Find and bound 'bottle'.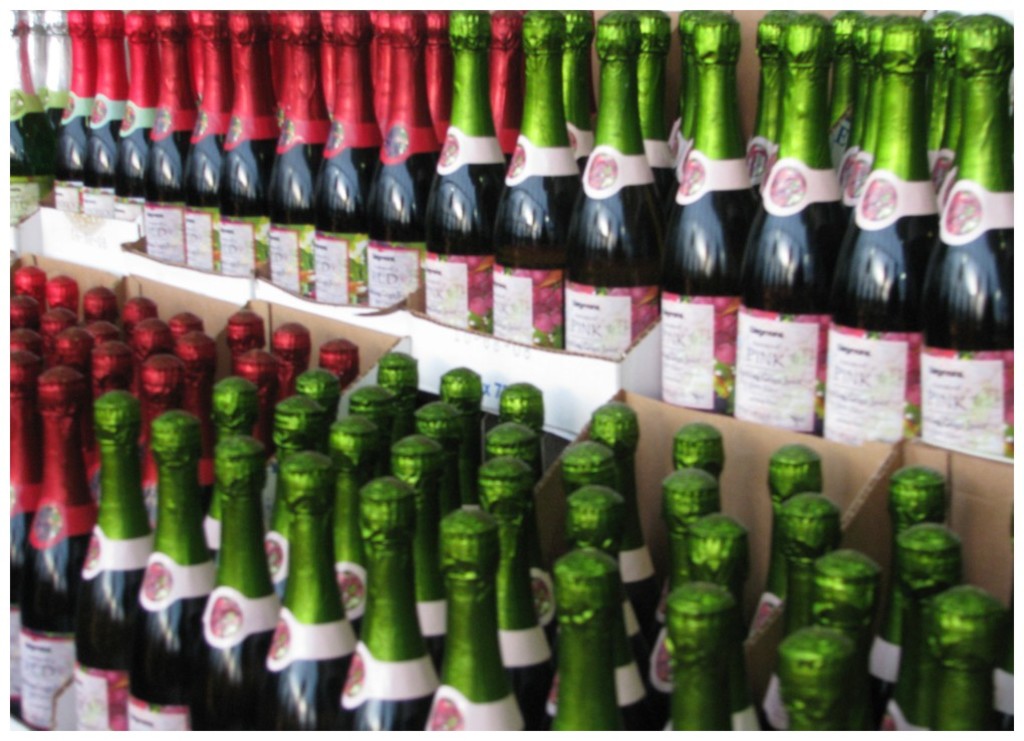
Bound: x1=678, y1=10, x2=711, y2=179.
